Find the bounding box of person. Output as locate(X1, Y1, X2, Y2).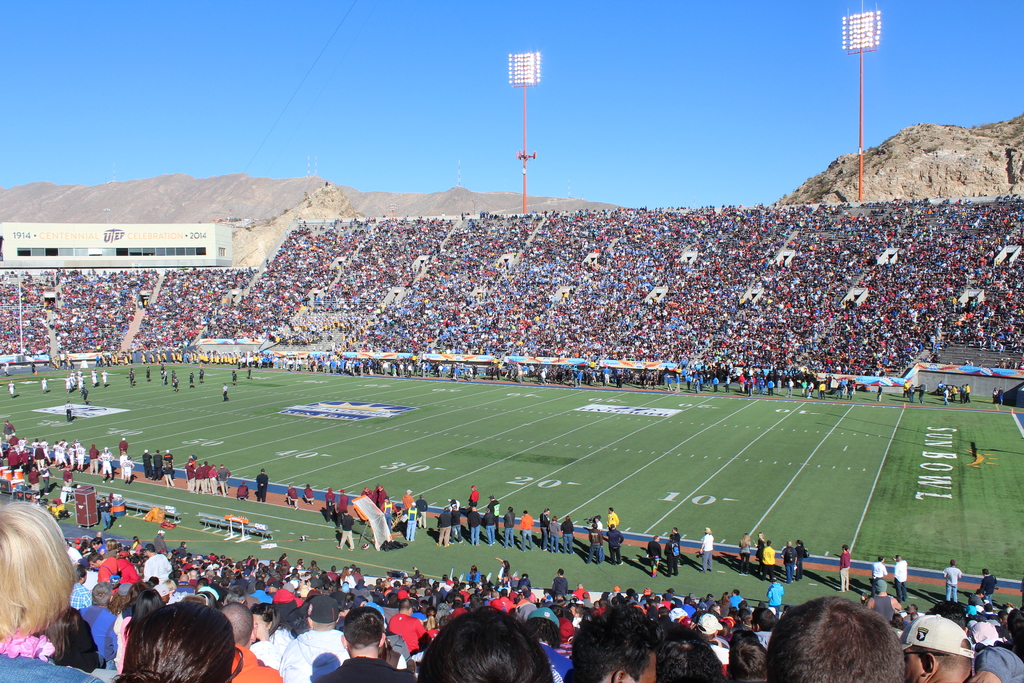
locate(379, 497, 400, 534).
